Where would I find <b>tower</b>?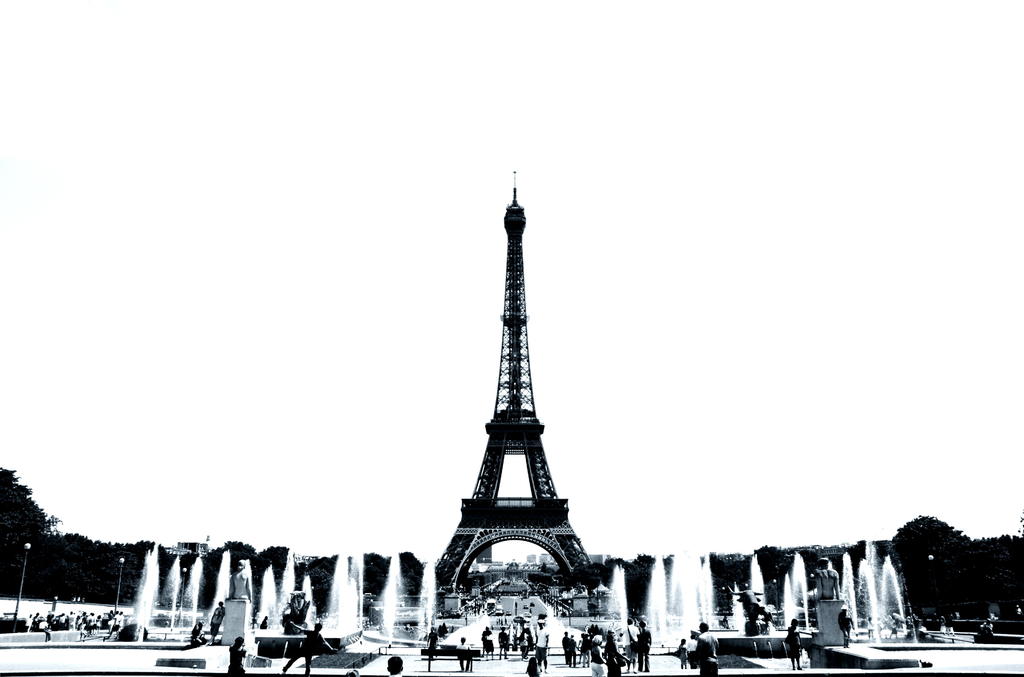
At <region>422, 139, 602, 607</region>.
